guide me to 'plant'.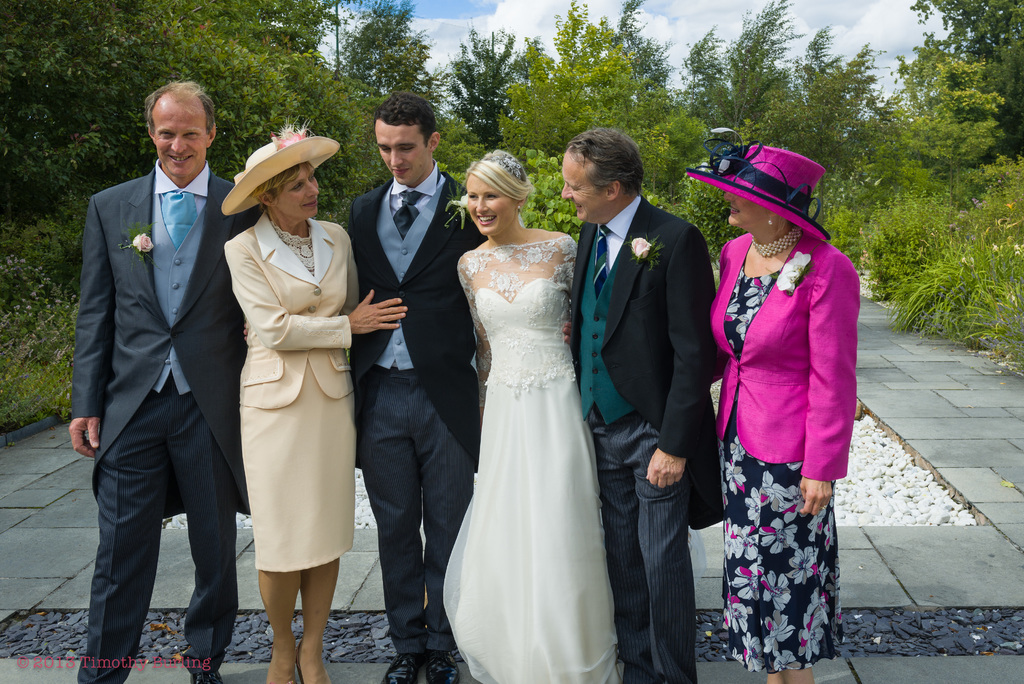
Guidance: BBox(855, 191, 969, 306).
